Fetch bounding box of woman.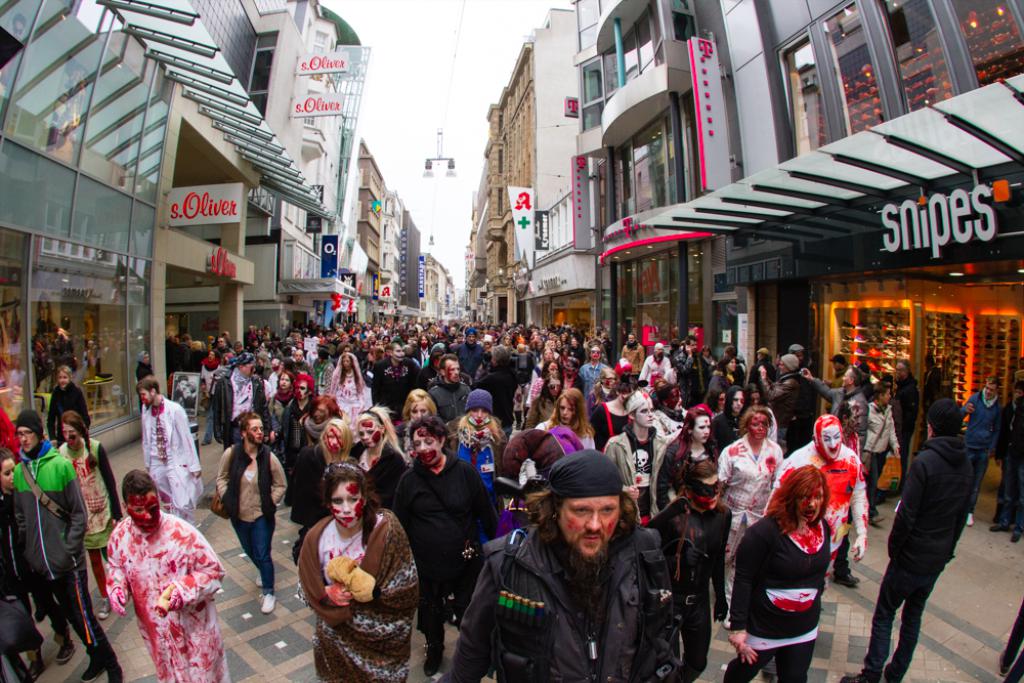
Bbox: region(0, 446, 73, 682).
